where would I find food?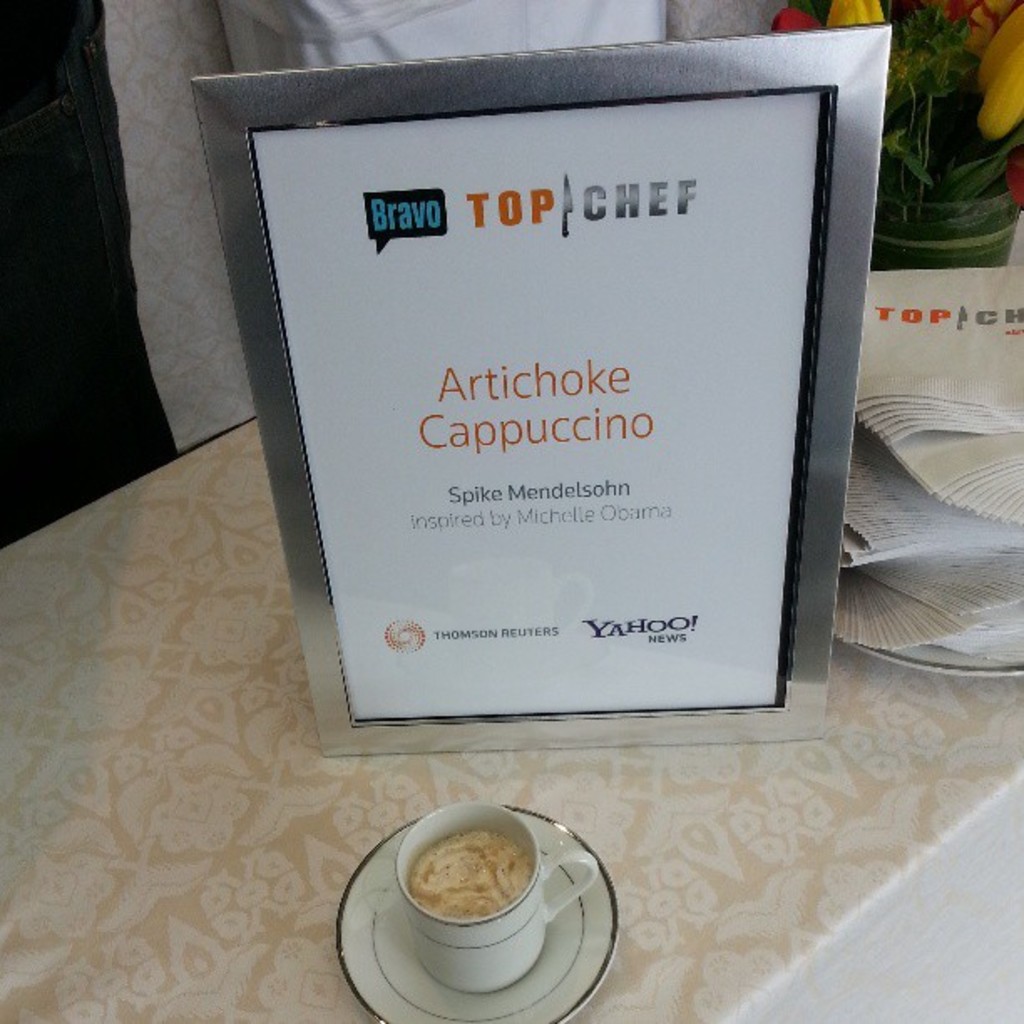
At (402,828,537,927).
